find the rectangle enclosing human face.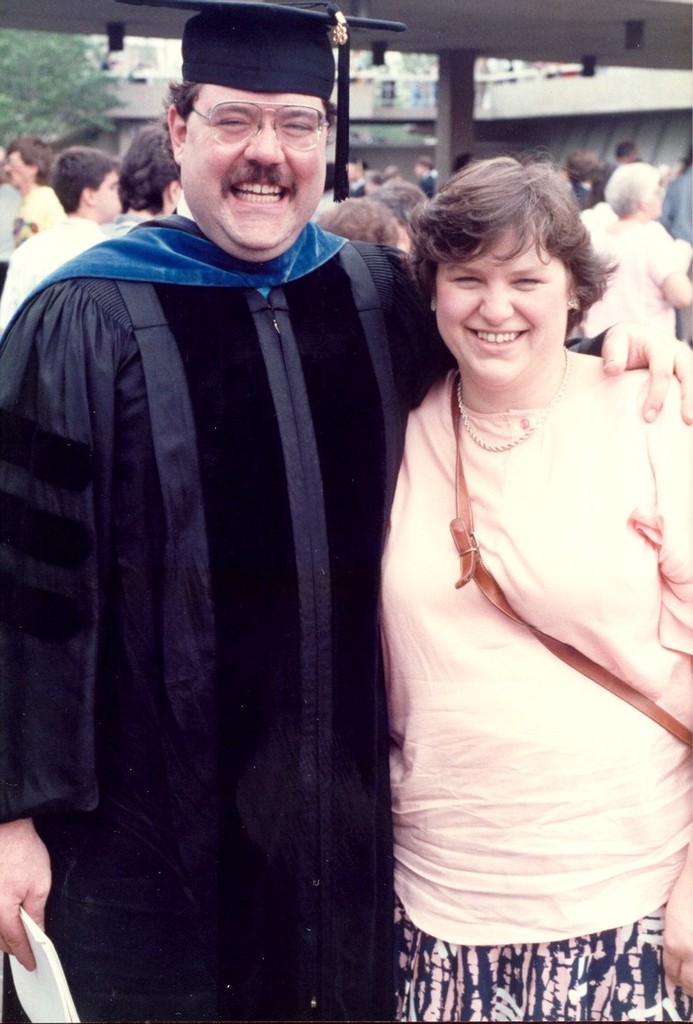
[left=91, top=164, right=128, bottom=224].
